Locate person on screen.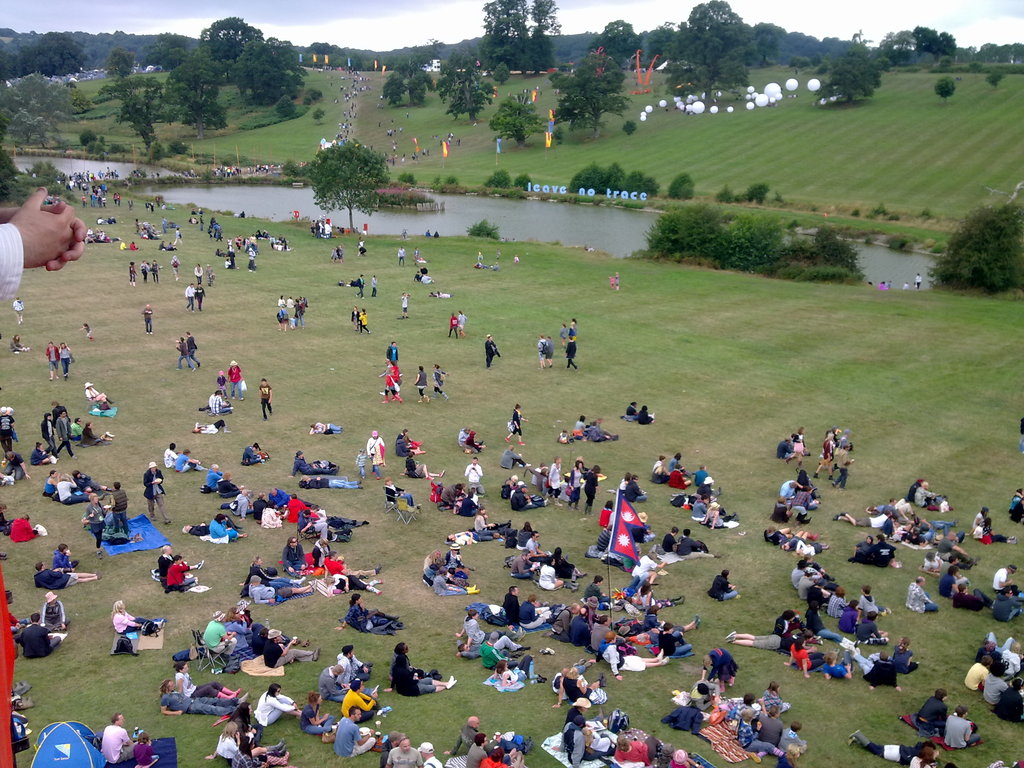
On screen at <bbox>107, 233, 115, 240</bbox>.
